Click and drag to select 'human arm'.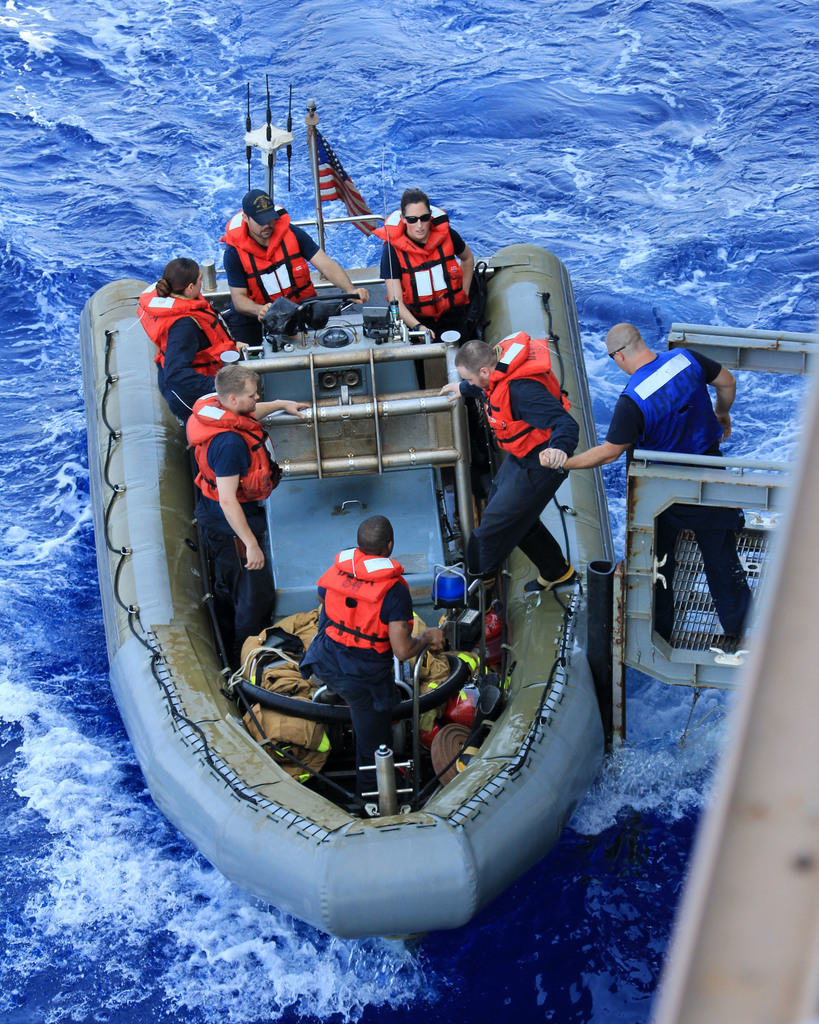
Selection: locate(685, 349, 748, 447).
